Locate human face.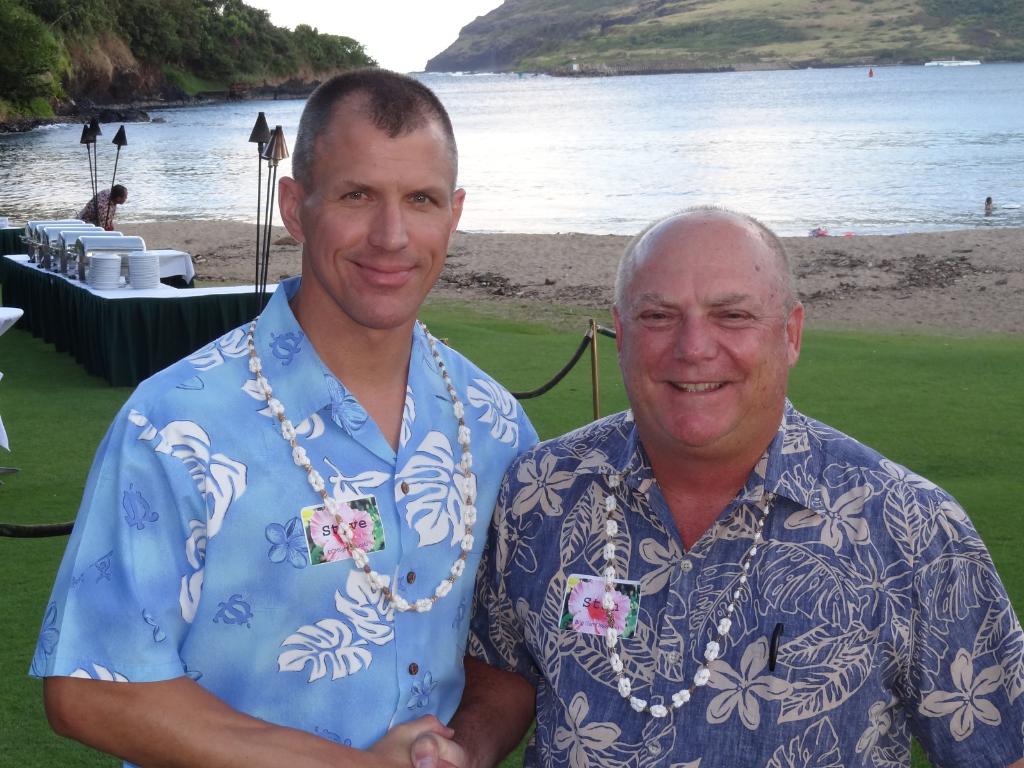
Bounding box: (left=305, top=134, right=456, bottom=325).
